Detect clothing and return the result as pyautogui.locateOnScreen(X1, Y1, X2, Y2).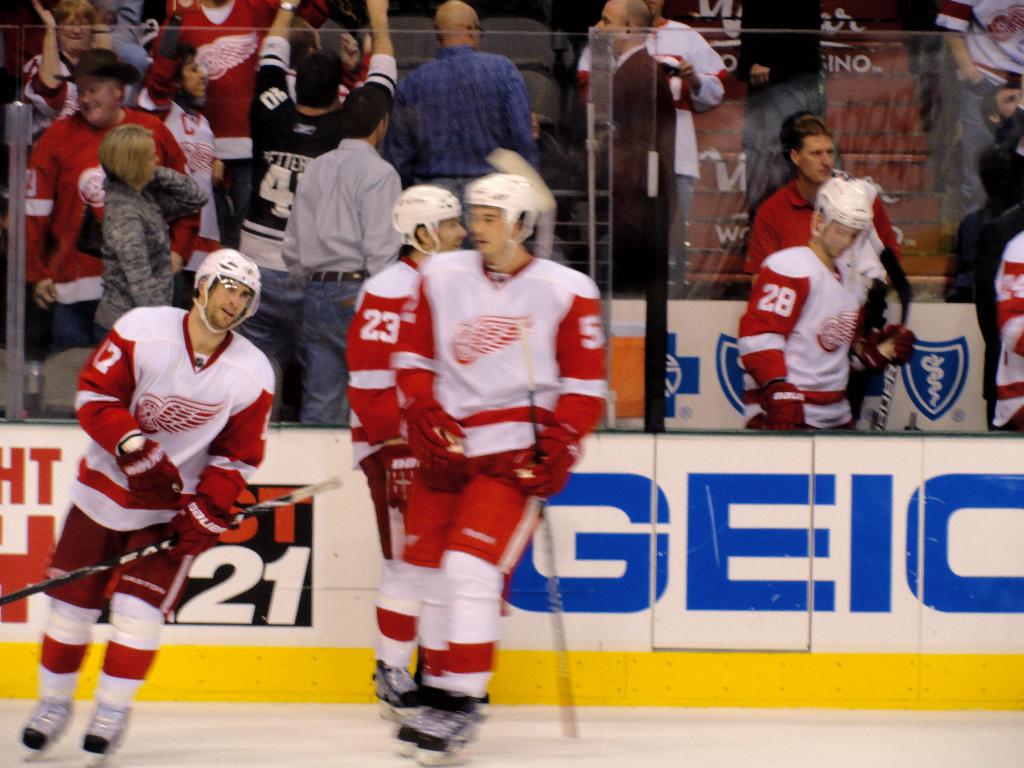
pyautogui.locateOnScreen(95, 167, 209, 328).
